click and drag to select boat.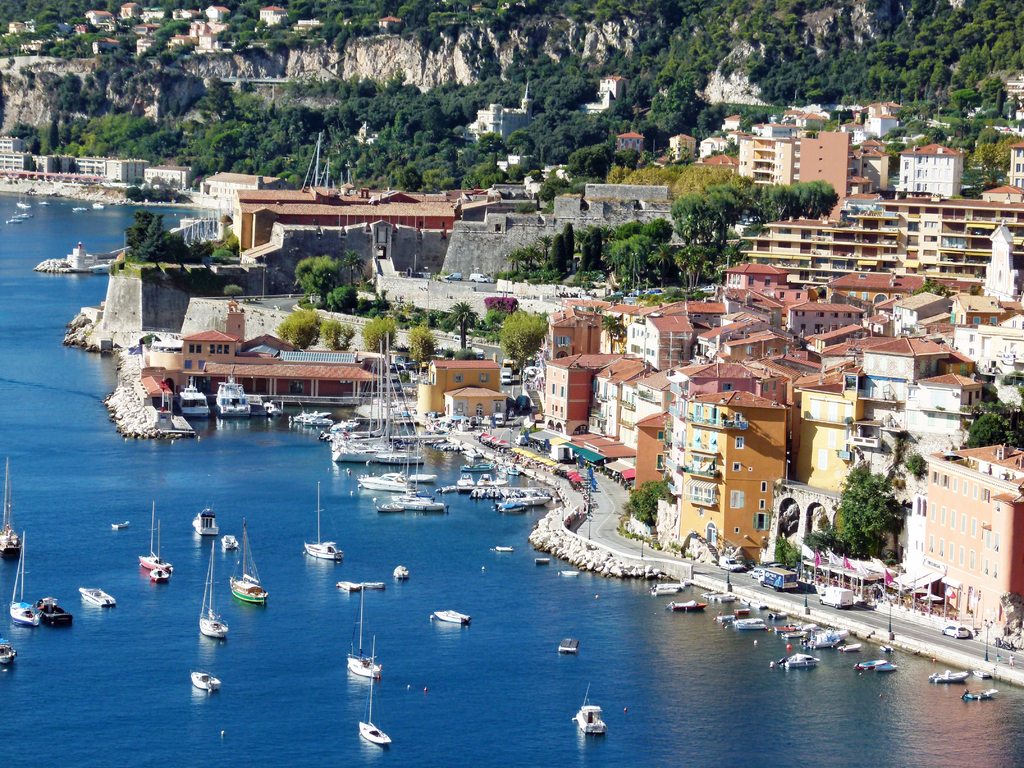
Selection: left=188, top=669, right=220, bottom=692.
